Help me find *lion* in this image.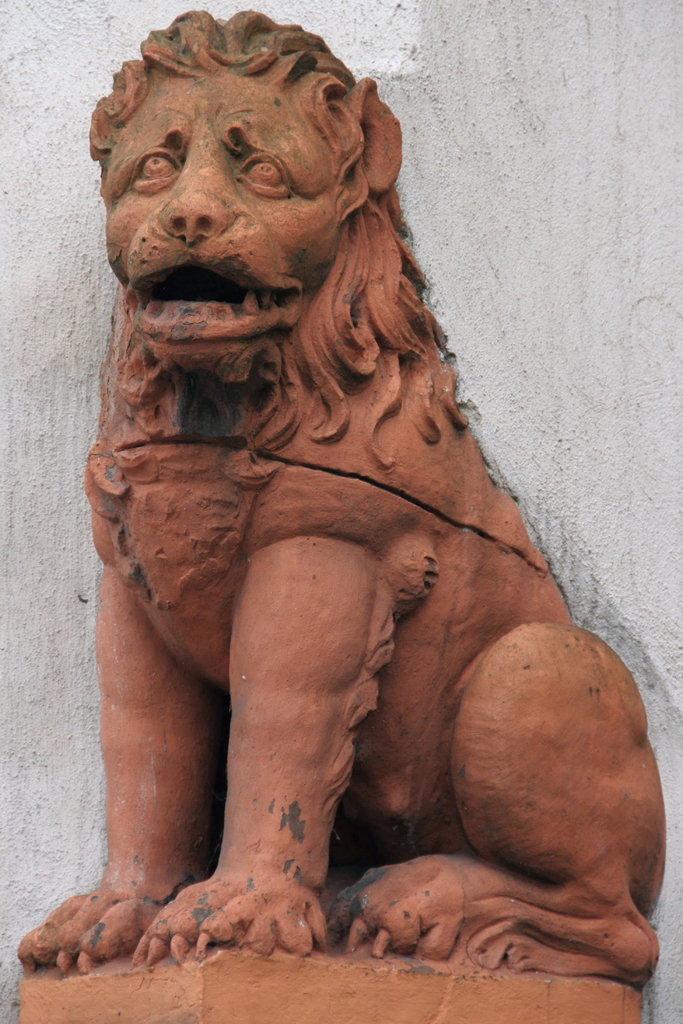
Found it: (x1=22, y1=8, x2=658, y2=987).
